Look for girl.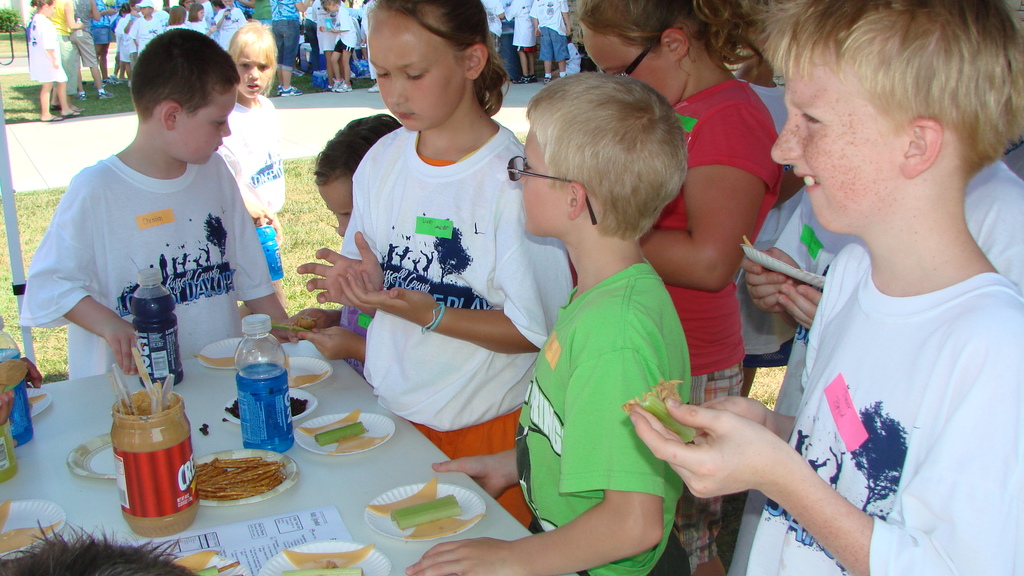
Found: {"left": 278, "top": 0, "right": 570, "bottom": 533}.
